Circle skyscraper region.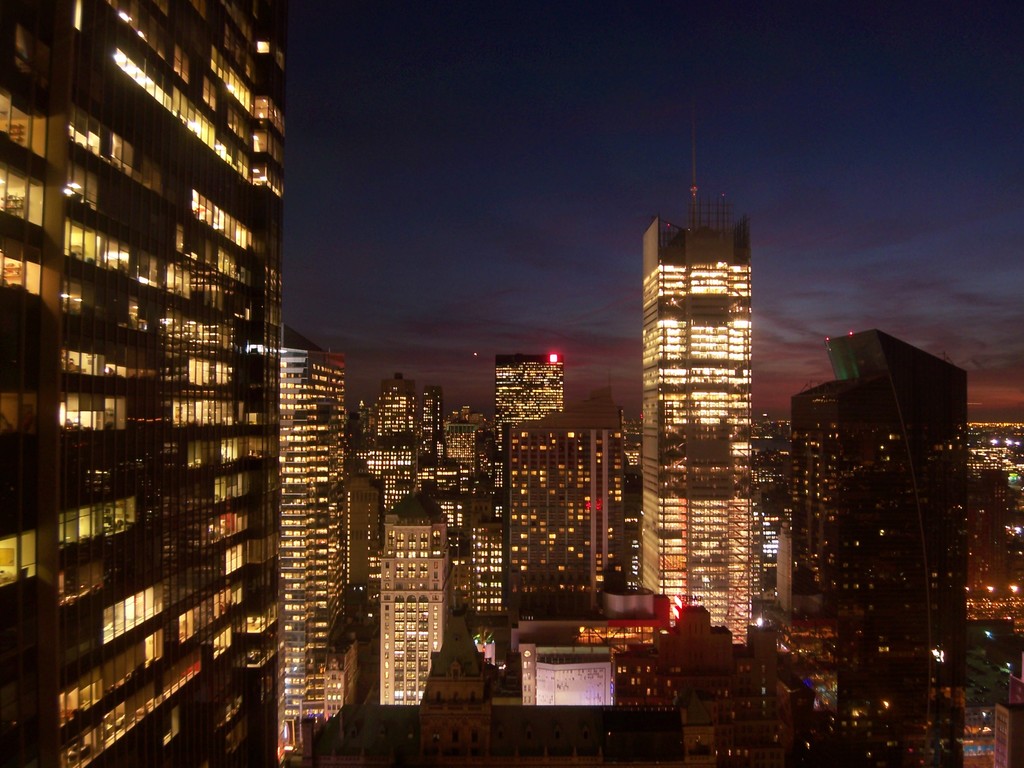
Region: left=273, top=330, right=354, bottom=758.
